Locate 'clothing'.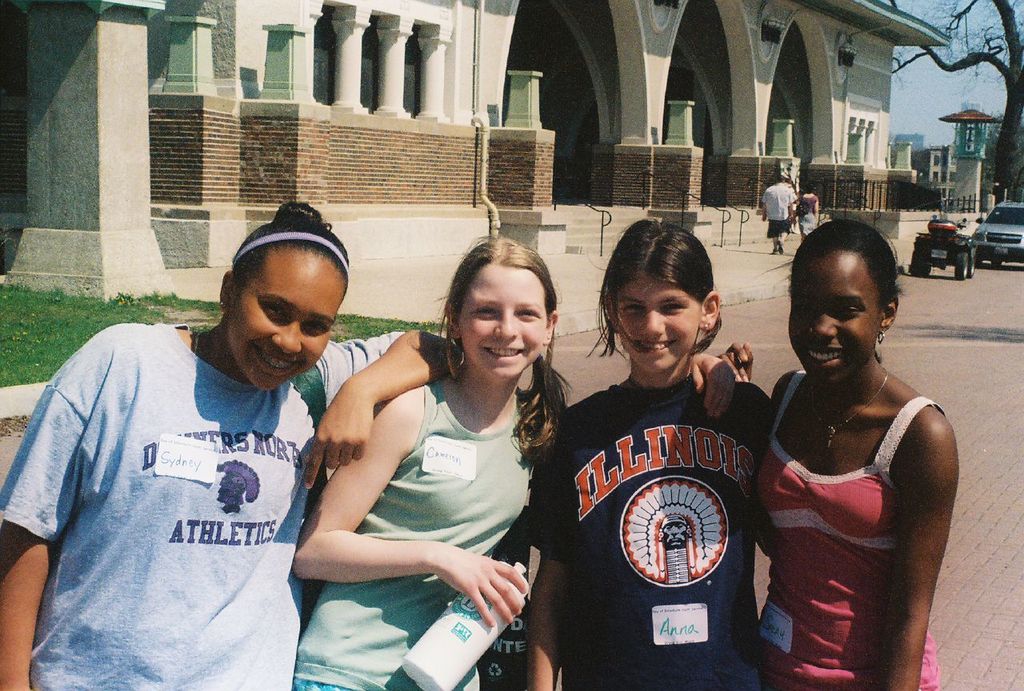
Bounding box: rect(295, 381, 533, 690).
